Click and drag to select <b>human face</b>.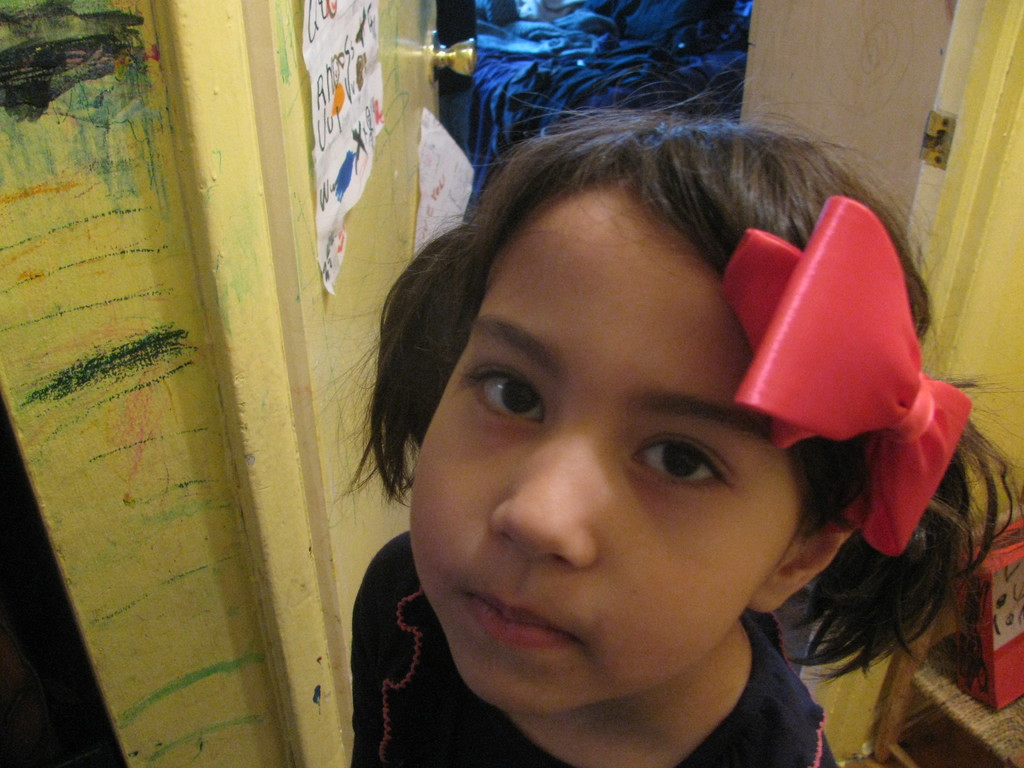
Selection: 408, 172, 764, 712.
